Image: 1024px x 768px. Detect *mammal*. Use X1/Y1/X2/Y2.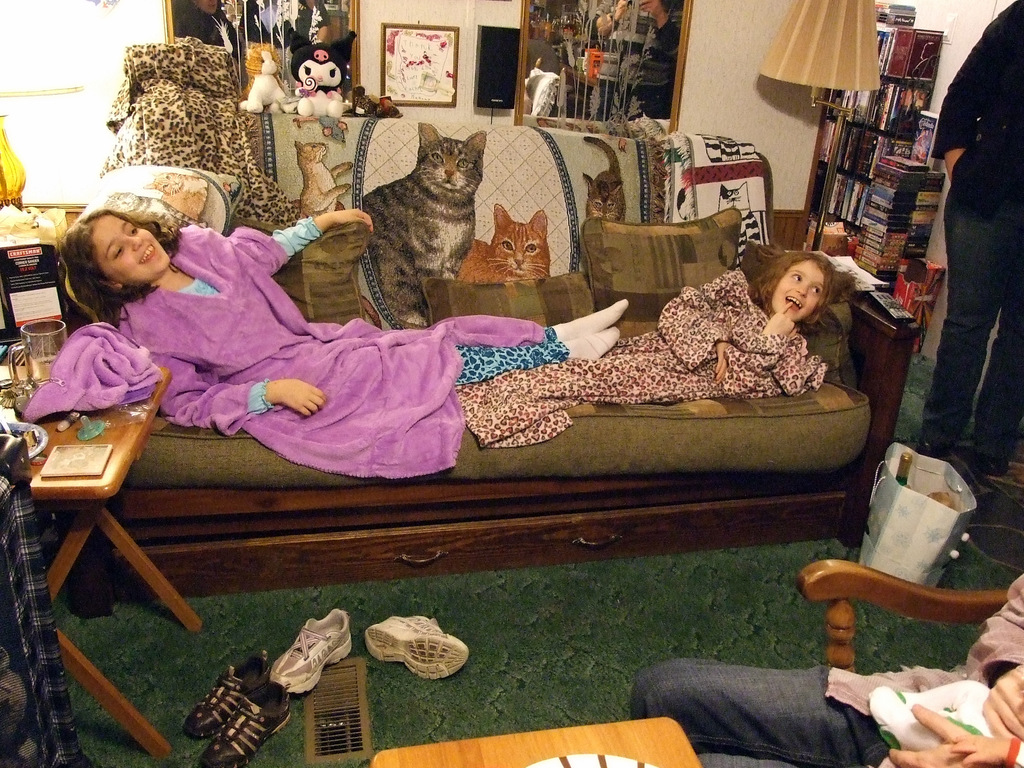
458/250/862/449.
